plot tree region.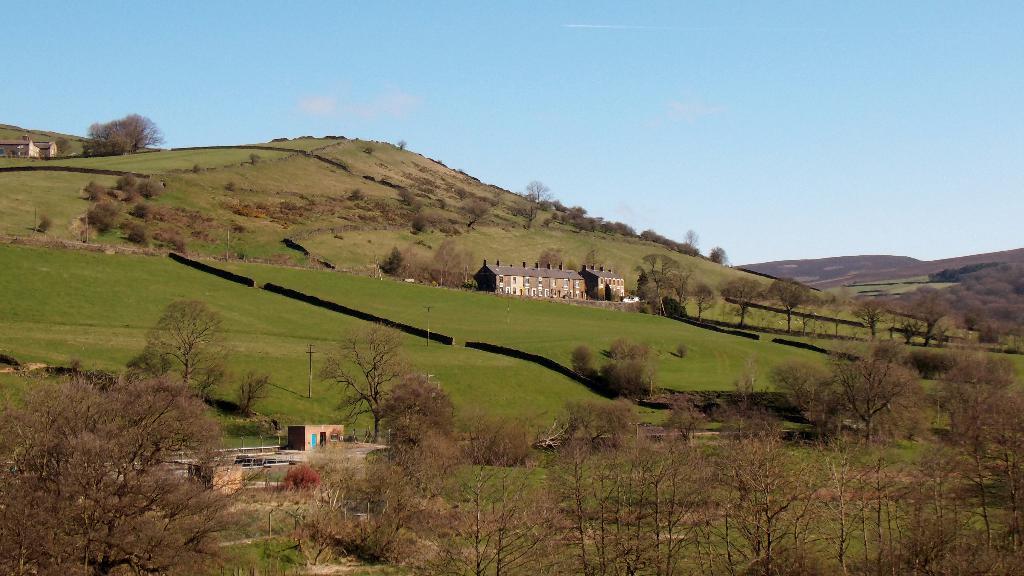
Plotted at (left=832, top=293, right=847, bottom=342).
